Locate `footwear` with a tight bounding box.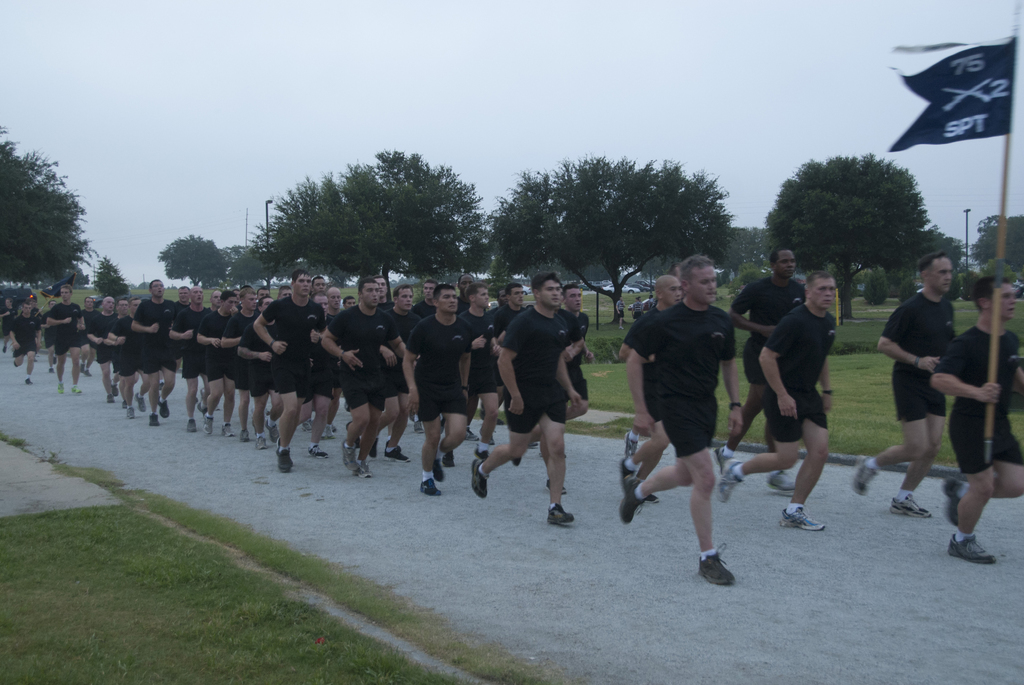
(157,399,168,416).
